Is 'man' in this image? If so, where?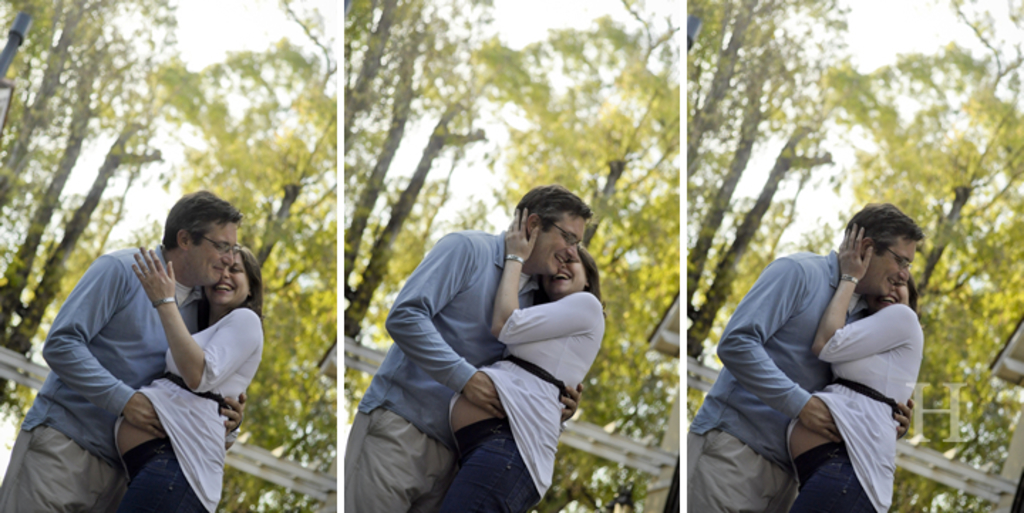
Yes, at left=343, top=180, right=586, bottom=512.
